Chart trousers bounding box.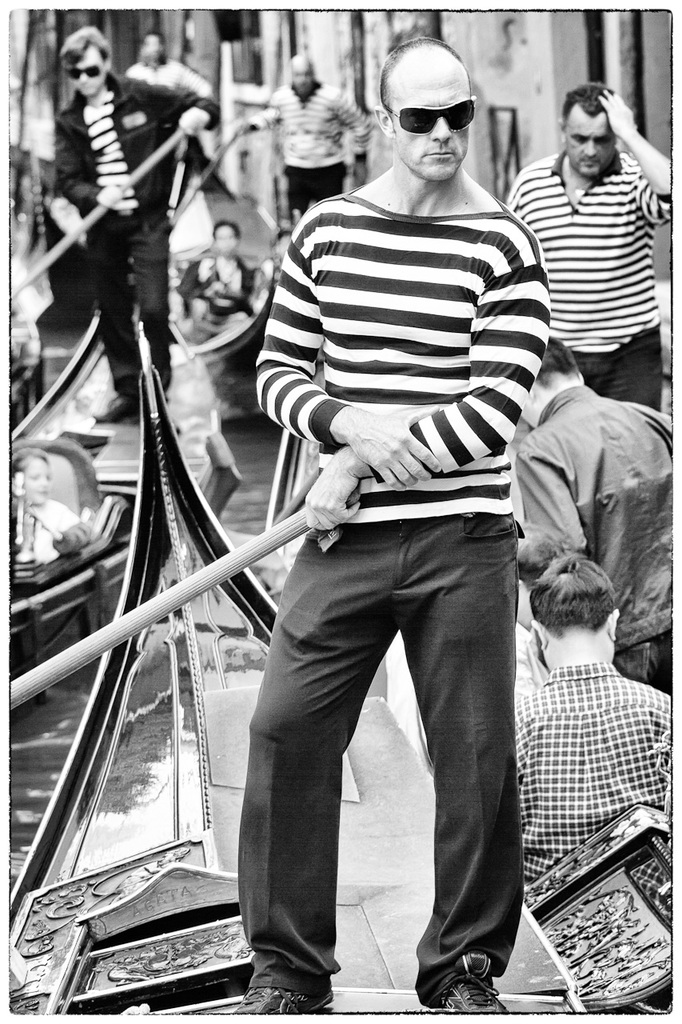
Charted: bbox(567, 329, 667, 403).
